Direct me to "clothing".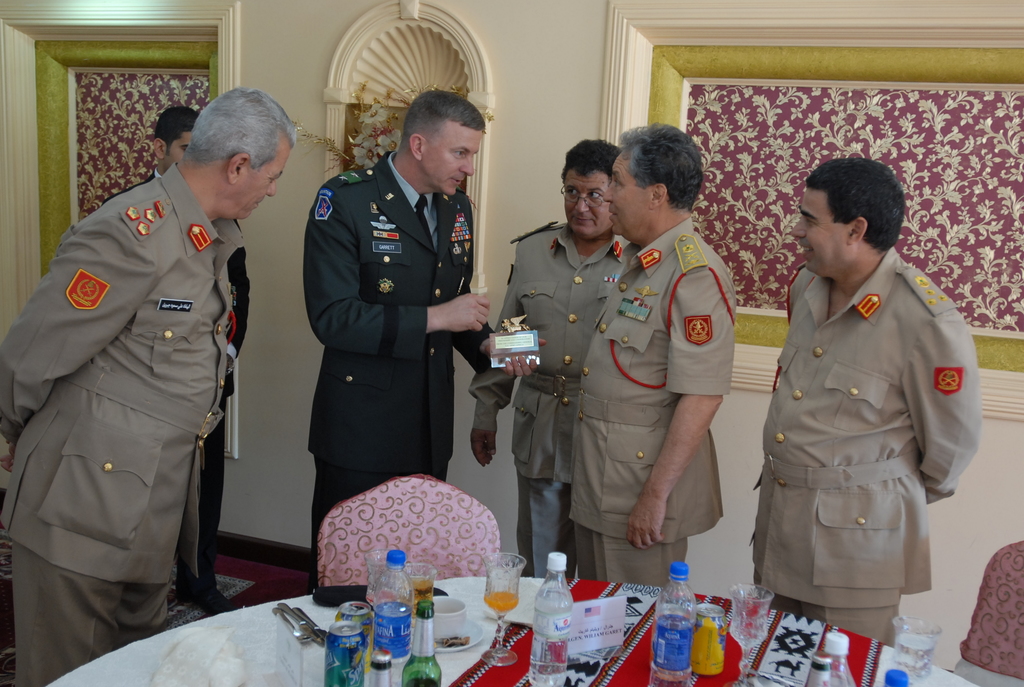
Direction: bbox=(456, 215, 633, 567).
